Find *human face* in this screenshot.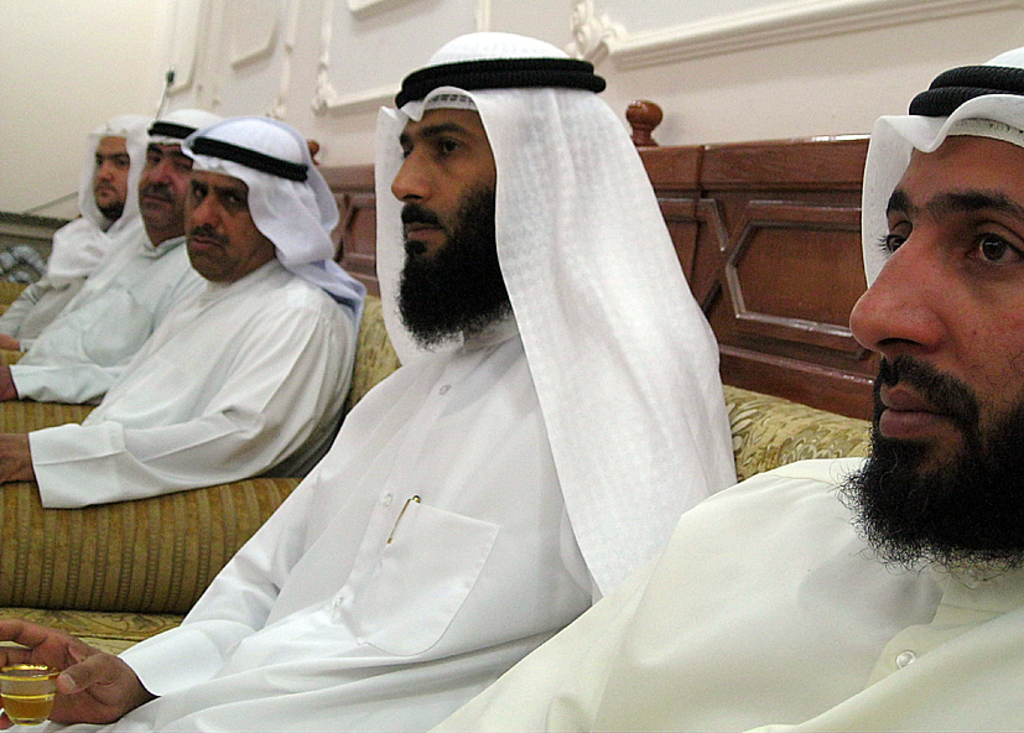
The bounding box for *human face* is [left=93, top=140, right=125, bottom=217].
